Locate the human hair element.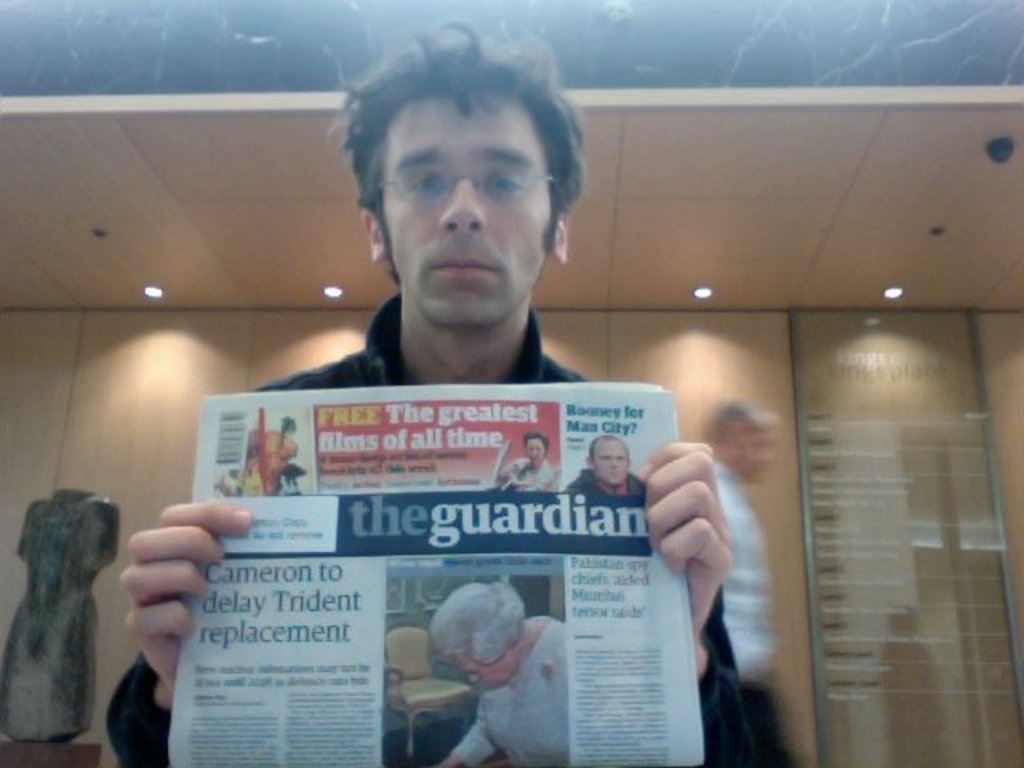
Element bbox: x1=586 y1=434 x2=630 y2=458.
